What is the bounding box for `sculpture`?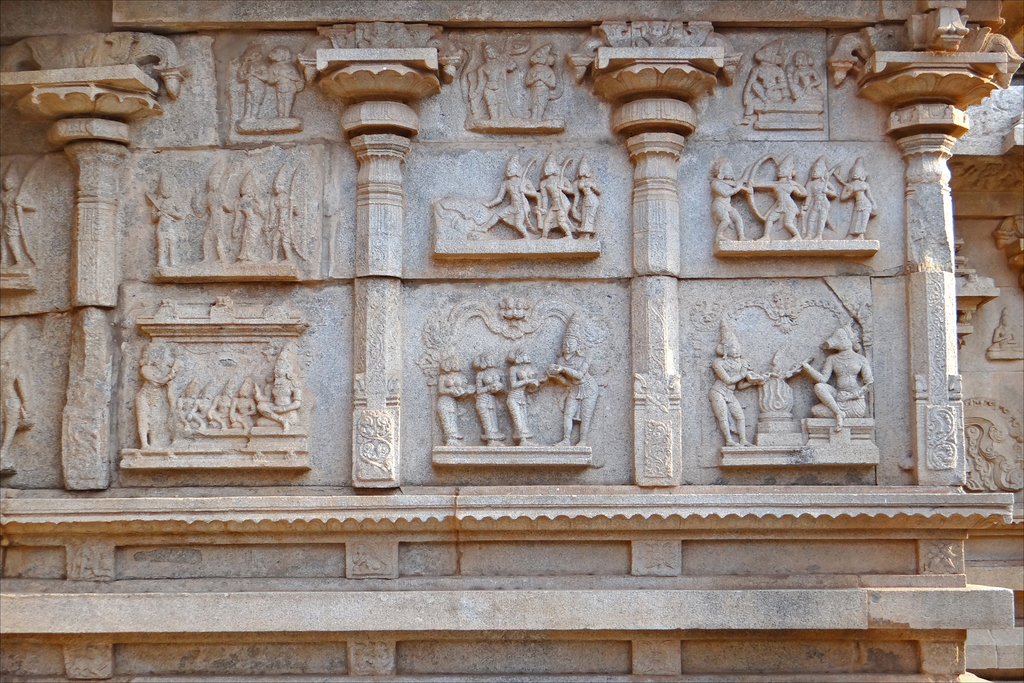
237 45 270 118.
